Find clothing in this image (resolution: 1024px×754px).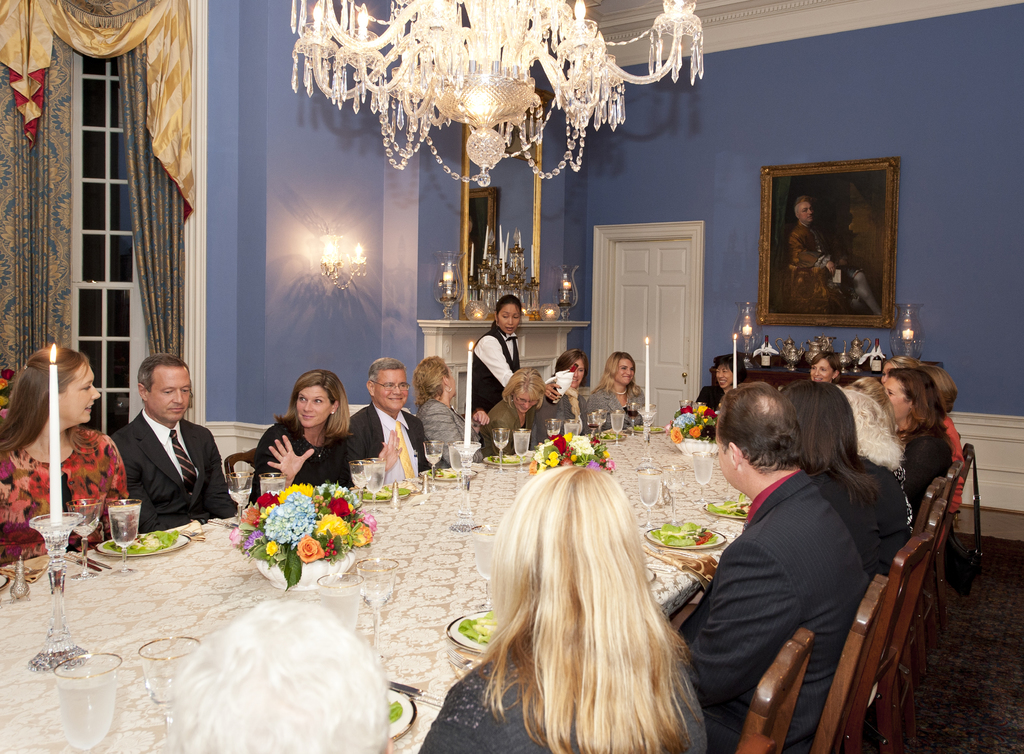
532 388 589 447.
